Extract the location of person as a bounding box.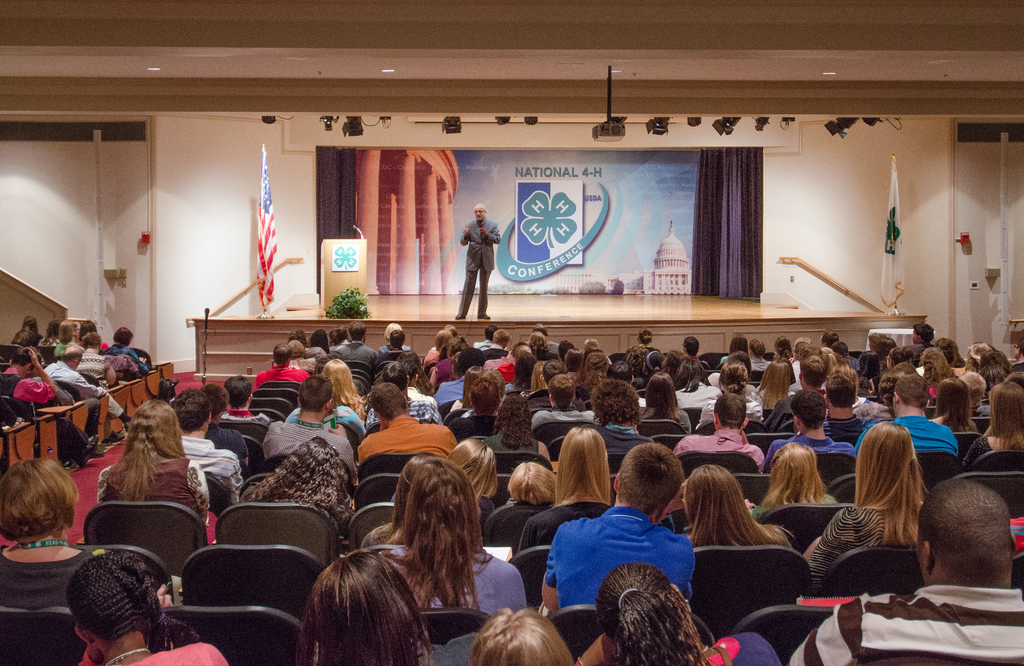
bbox=(448, 204, 494, 320).
